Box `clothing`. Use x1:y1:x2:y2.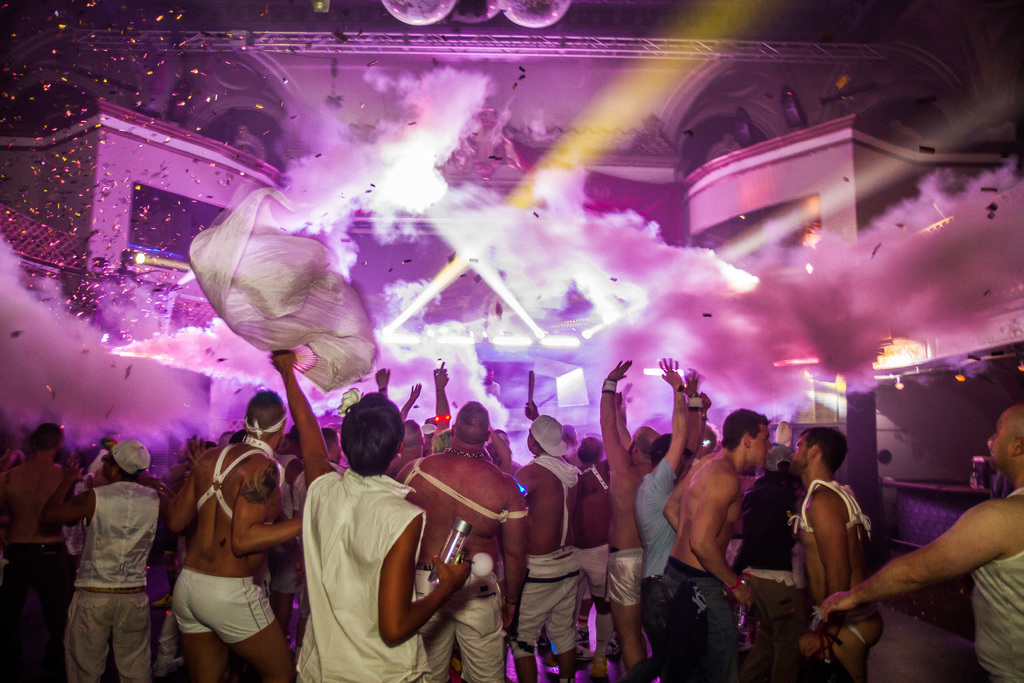
576:546:606:604.
